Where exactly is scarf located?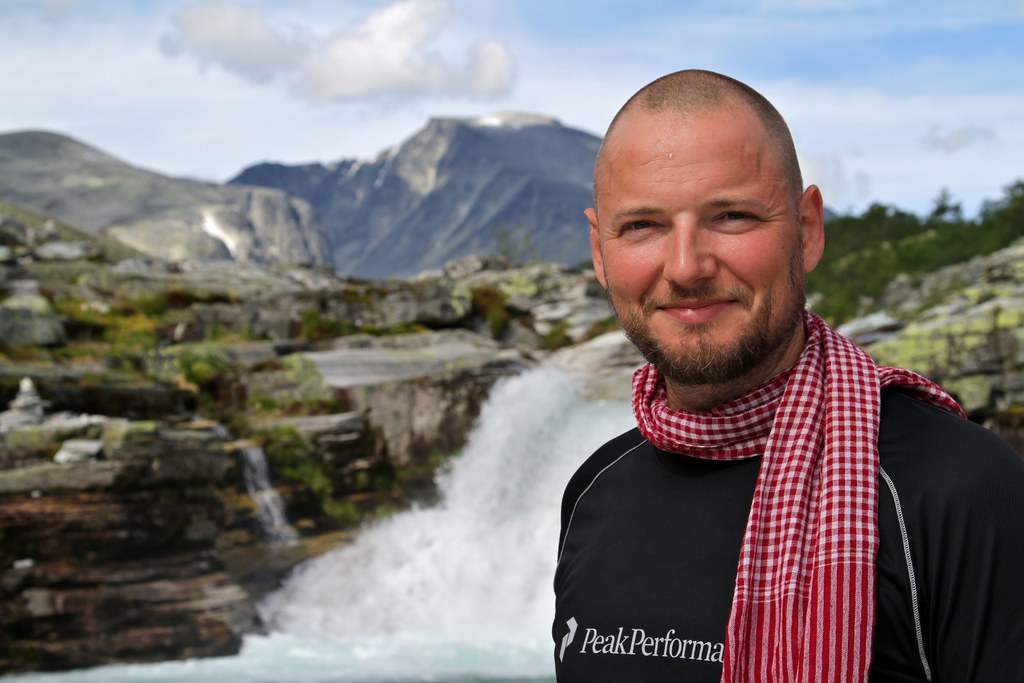
Its bounding box is x1=629, y1=309, x2=967, y2=682.
